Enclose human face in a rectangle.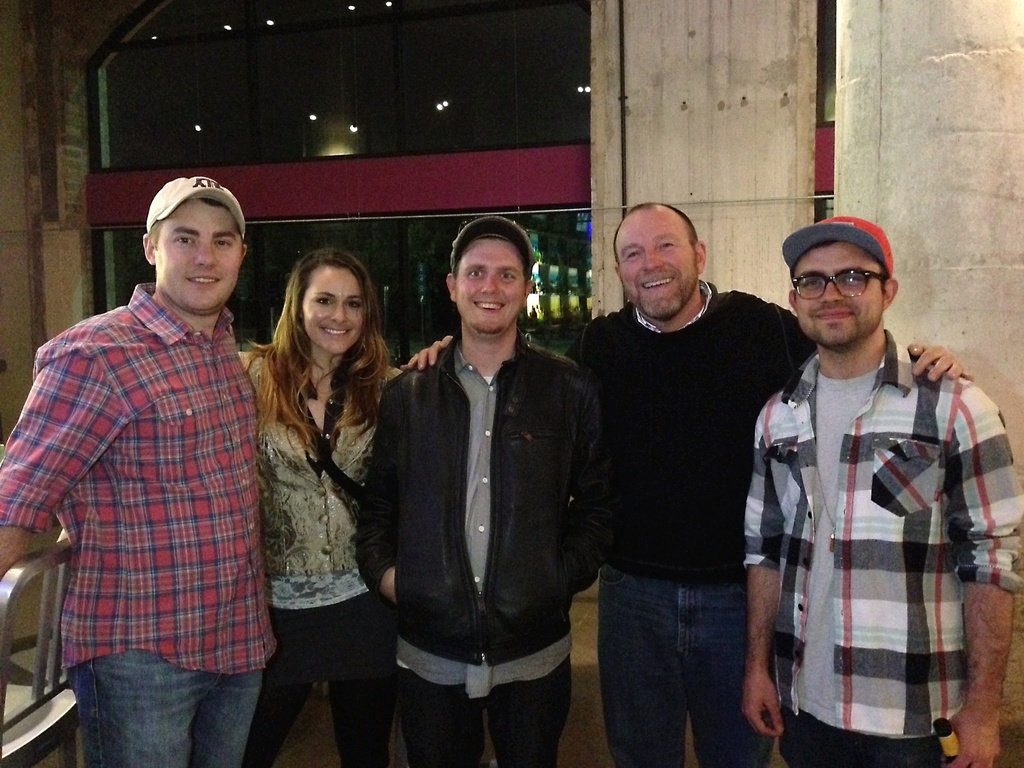
bbox=[157, 204, 239, 309].
